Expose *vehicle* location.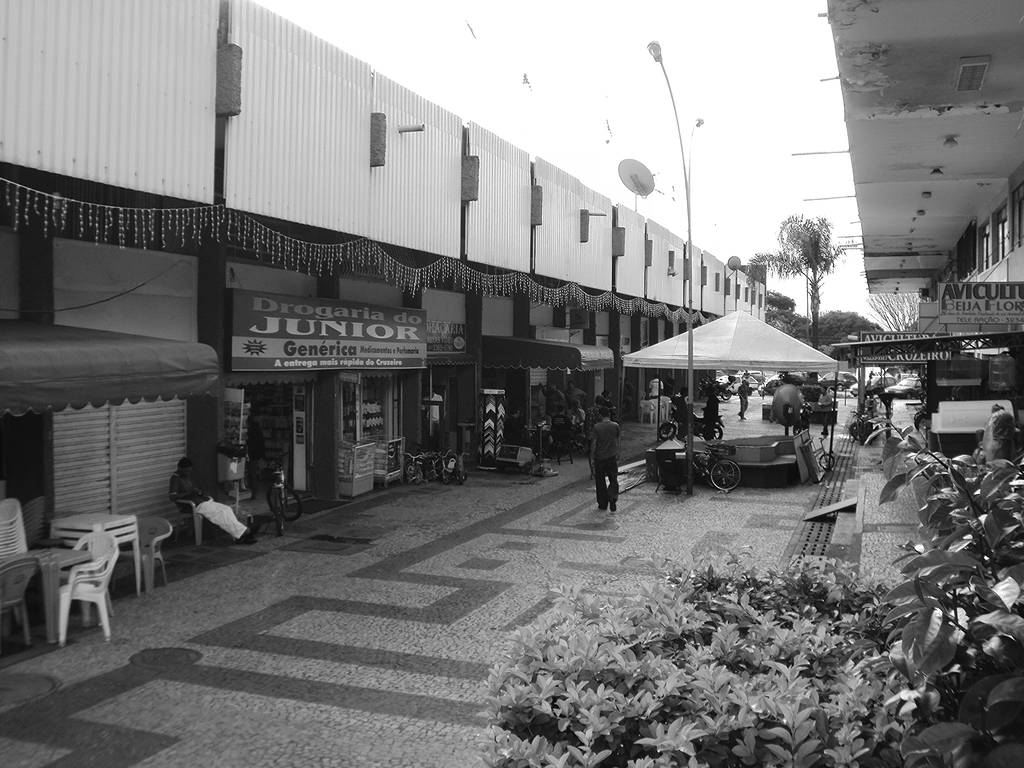
Exposed at rect(816, 369, 860, 392).
